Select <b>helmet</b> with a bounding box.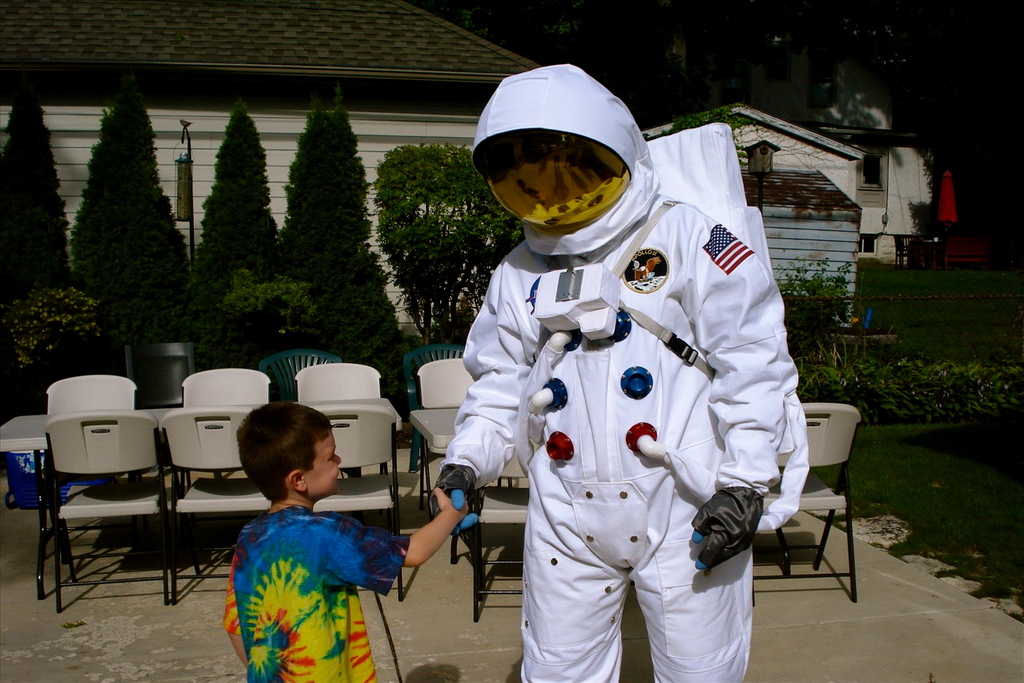
469/58/678/297.
